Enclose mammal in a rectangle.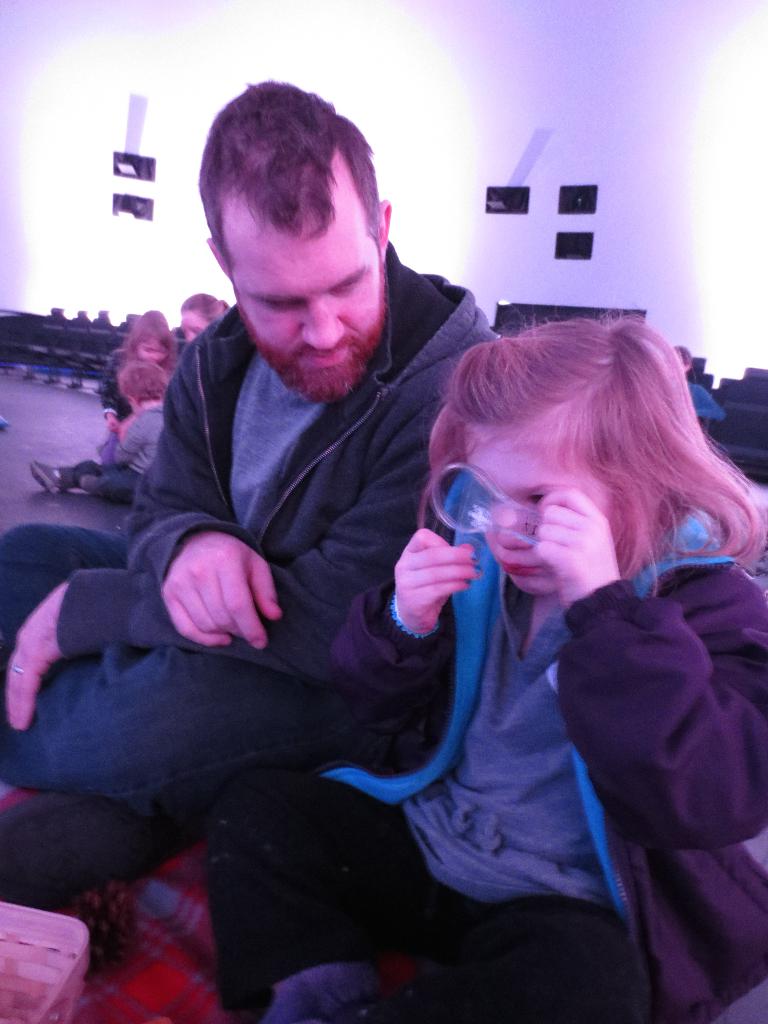
[x1=100, y1=305, x2=181, y2=465].
